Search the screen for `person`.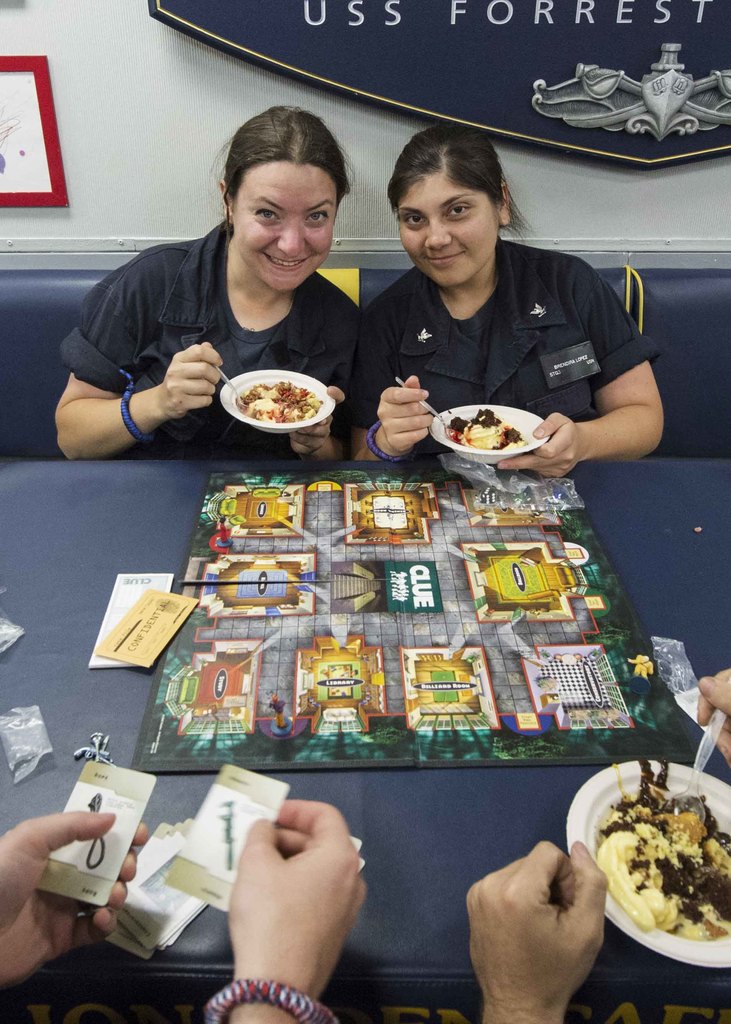
Found at <bbox>0, 794, 373, 1023</bbox>.
